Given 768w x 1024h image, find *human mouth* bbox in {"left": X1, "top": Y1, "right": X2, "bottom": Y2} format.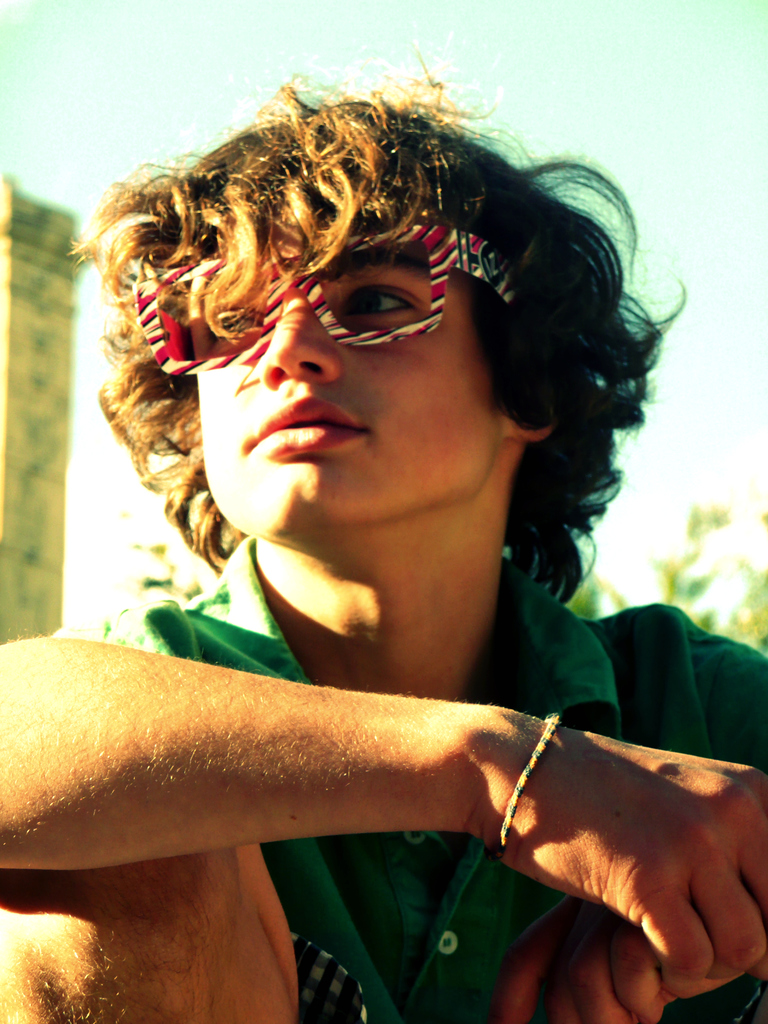
{"left": 243, "top": 396, "right": 370, "bottom": 464}.
